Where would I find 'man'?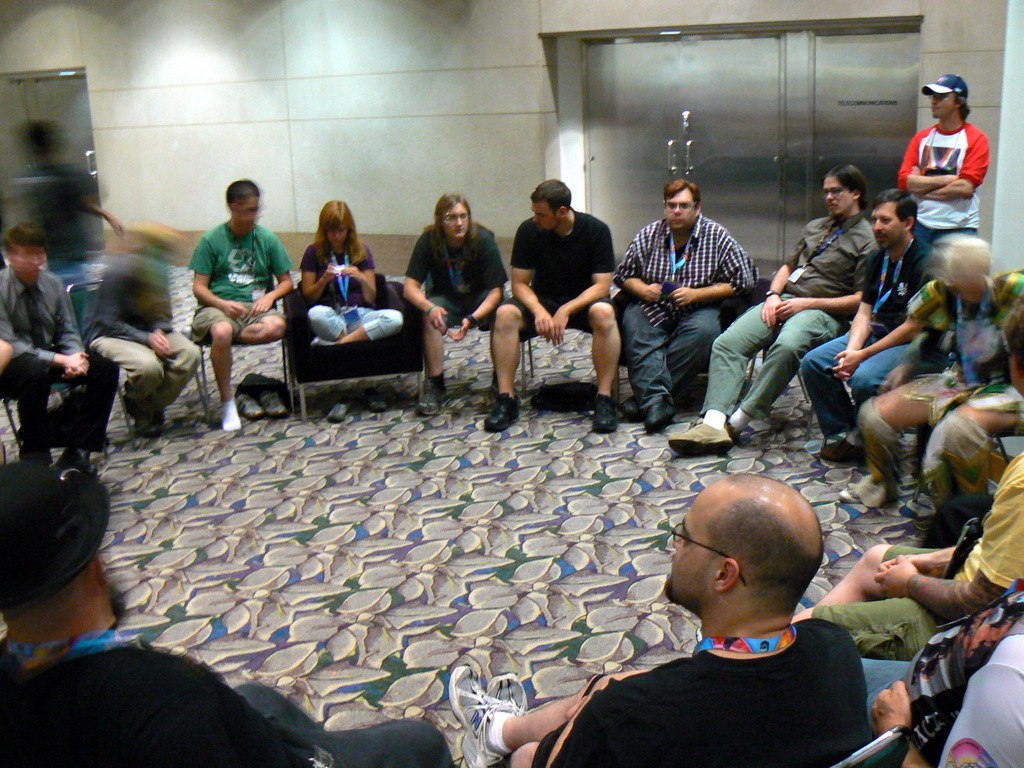
At select_region(668, 164, 873, 456).
